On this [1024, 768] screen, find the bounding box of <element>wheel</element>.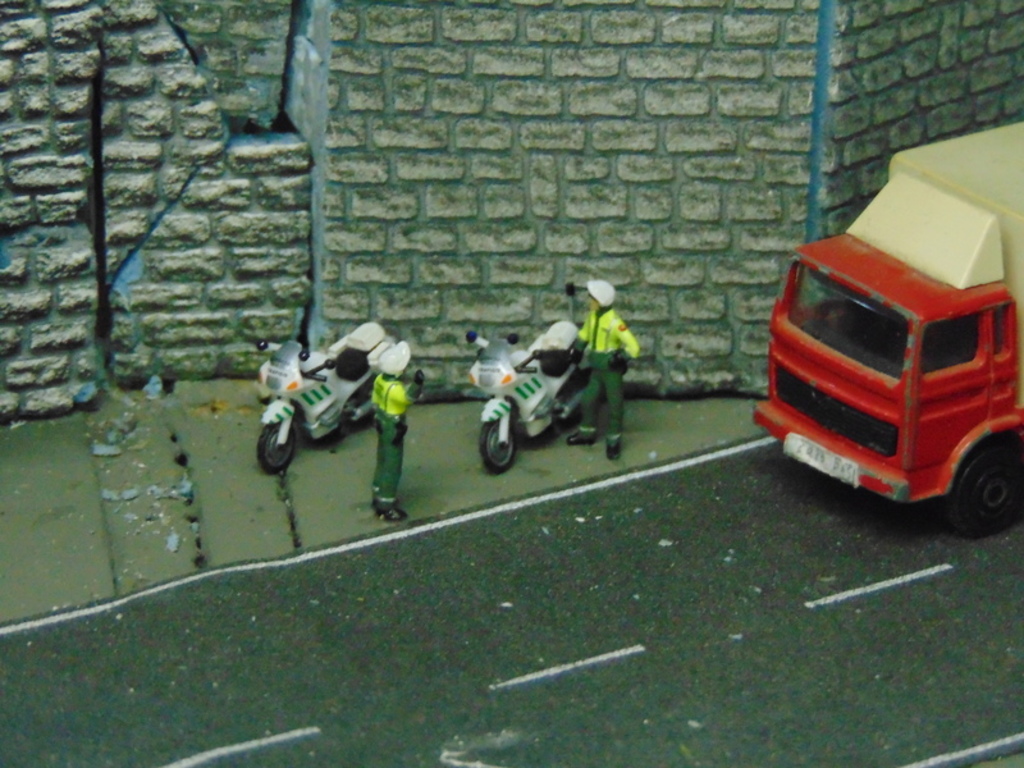
Bounding box: x1=253, y1=406, x2=300, y2=484.
